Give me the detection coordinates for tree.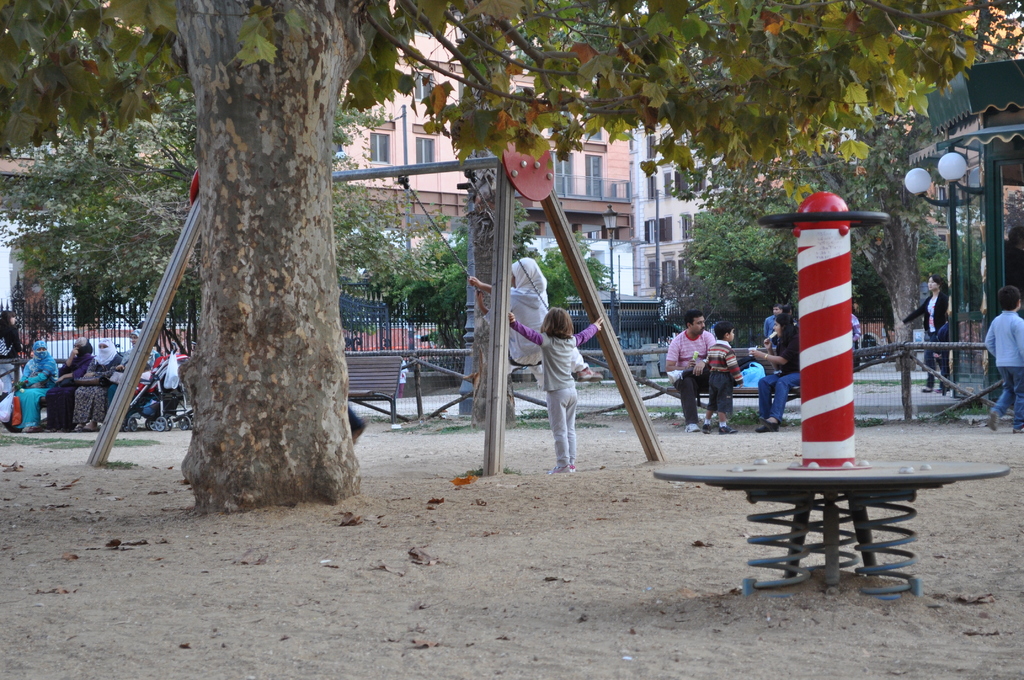
[371,209,608,339].
